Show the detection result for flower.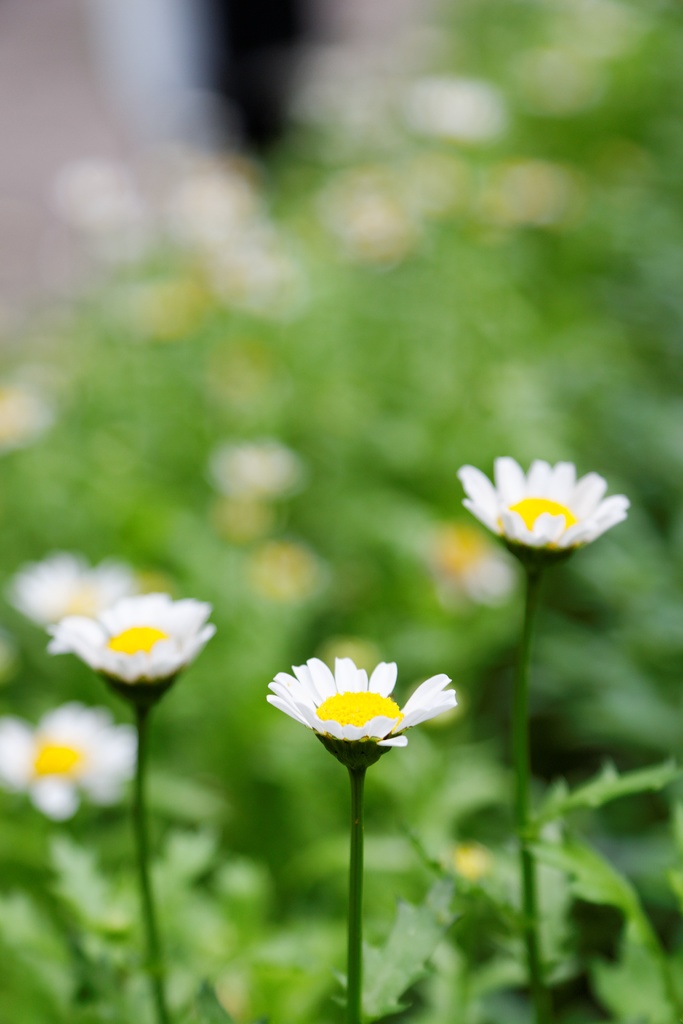
(left=458, top=455, right=635, bottom=560).
